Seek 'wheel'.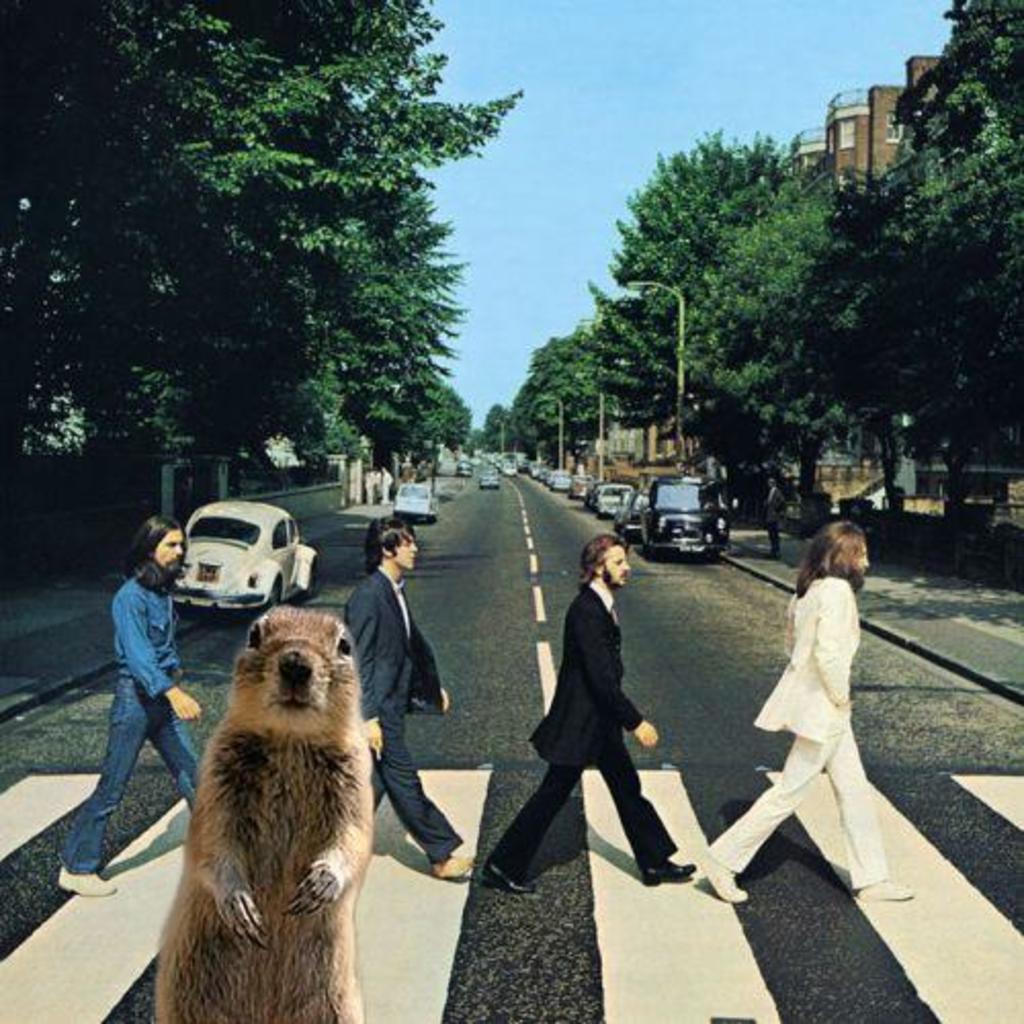
301/567/317/602.
